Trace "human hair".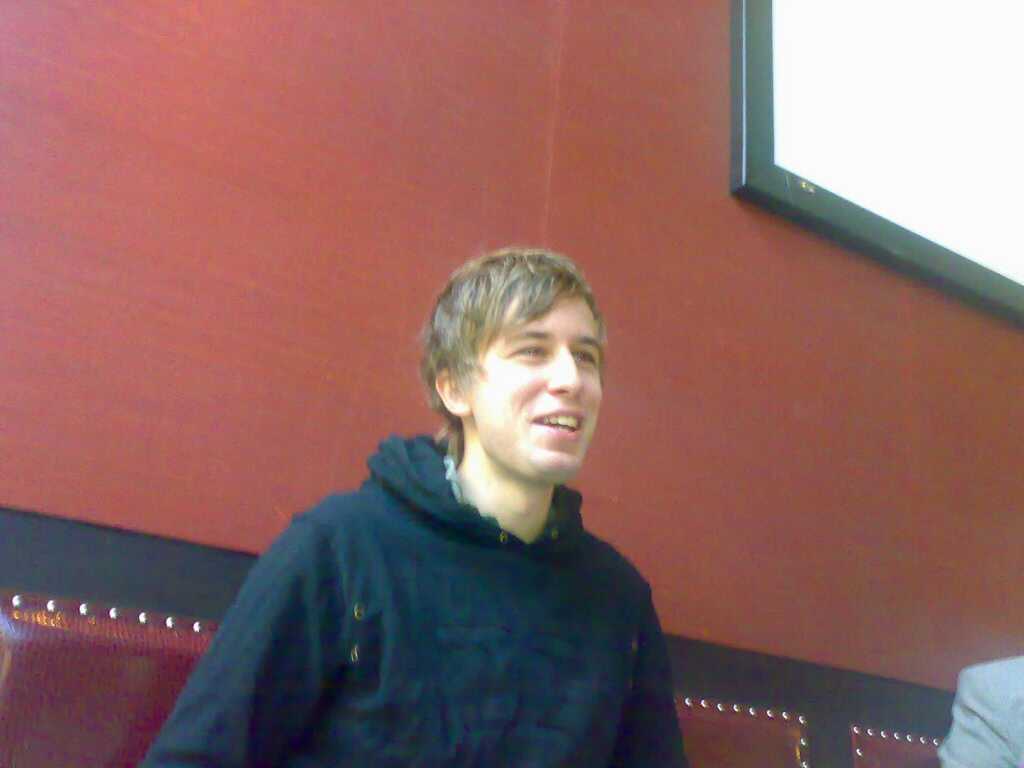
Traced to 410/249/600/424.
